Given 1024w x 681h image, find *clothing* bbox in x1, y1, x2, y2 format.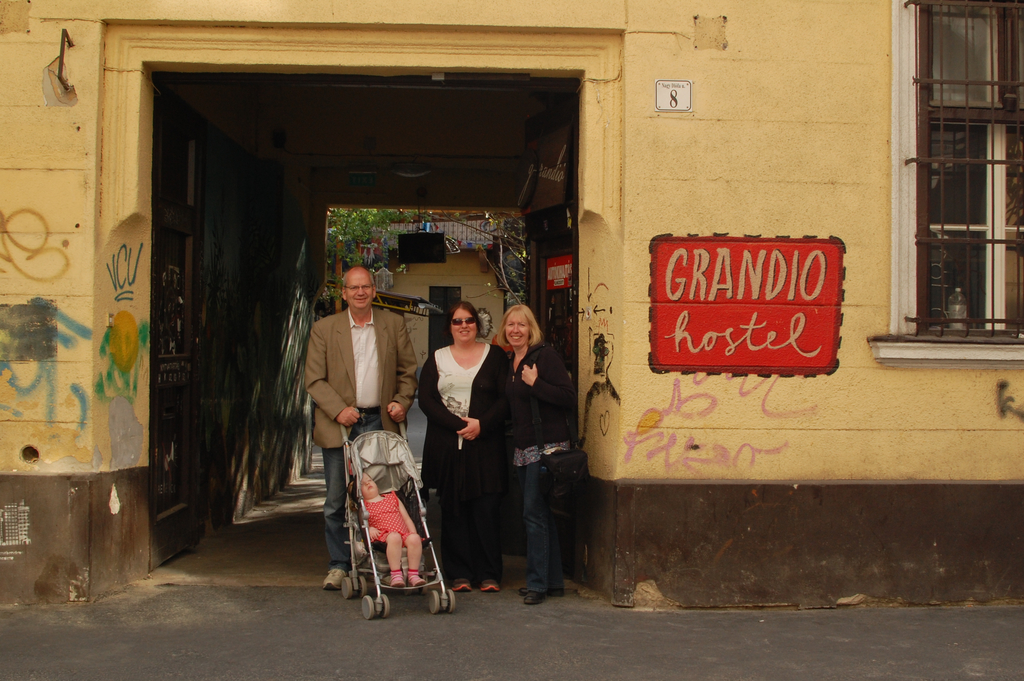
367, 491, 413, 545.
